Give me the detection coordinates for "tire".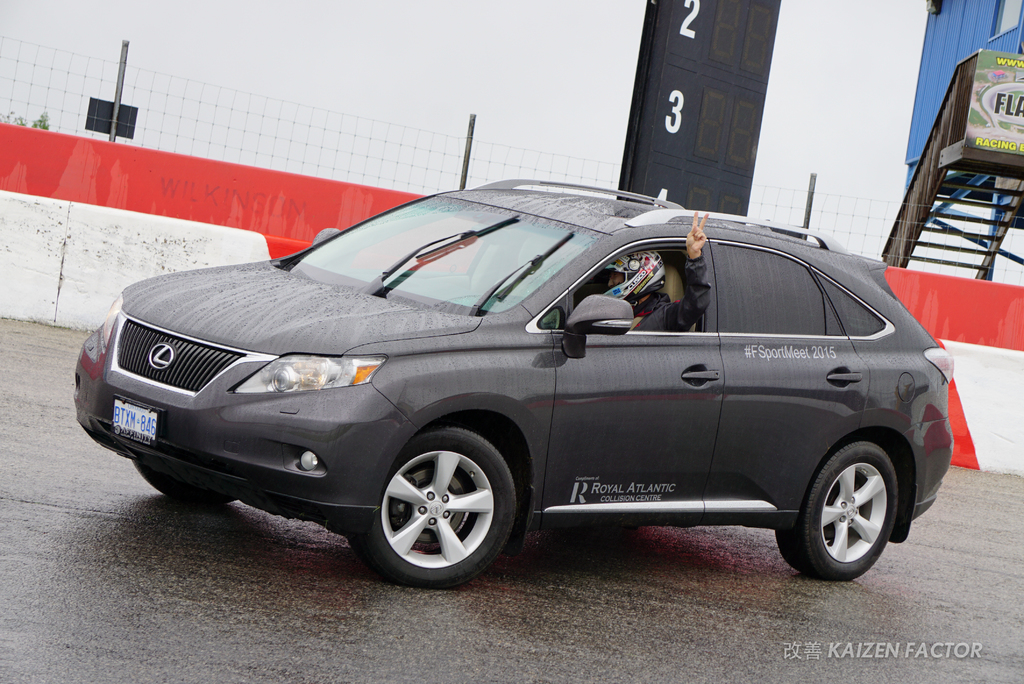
[769, 432, 899, 583].
